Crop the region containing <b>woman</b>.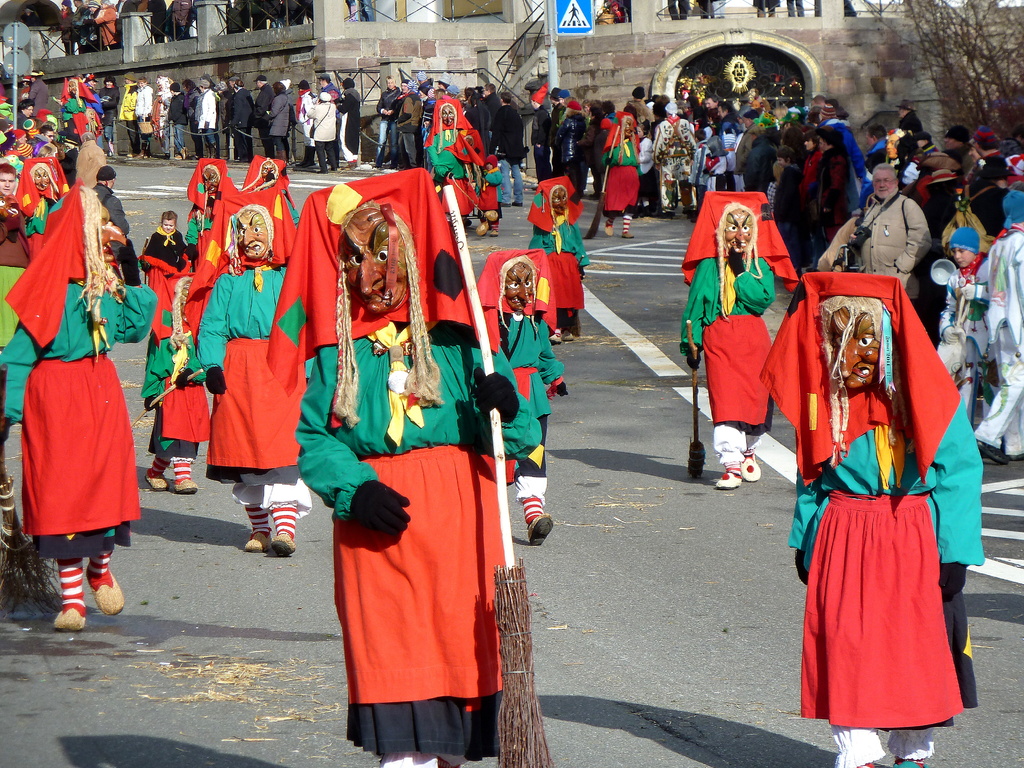
Crop region: <box>12,156,138,625</box>.
